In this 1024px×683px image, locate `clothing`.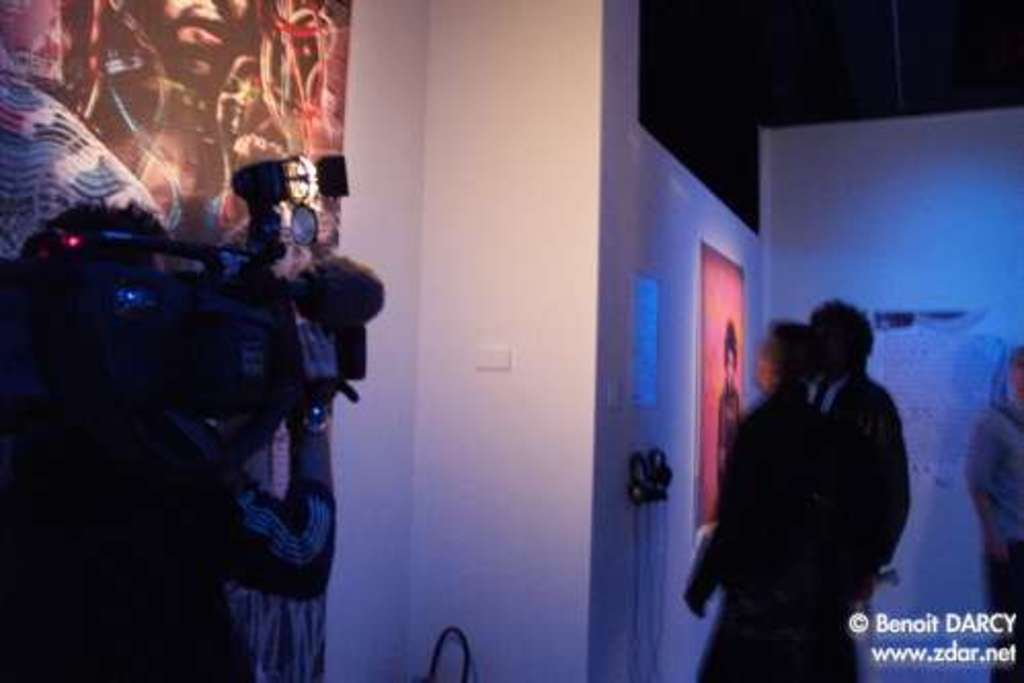
Bounding box: {"x1": 692, "y1": 302, "x2": 891, "y2": 681}.
